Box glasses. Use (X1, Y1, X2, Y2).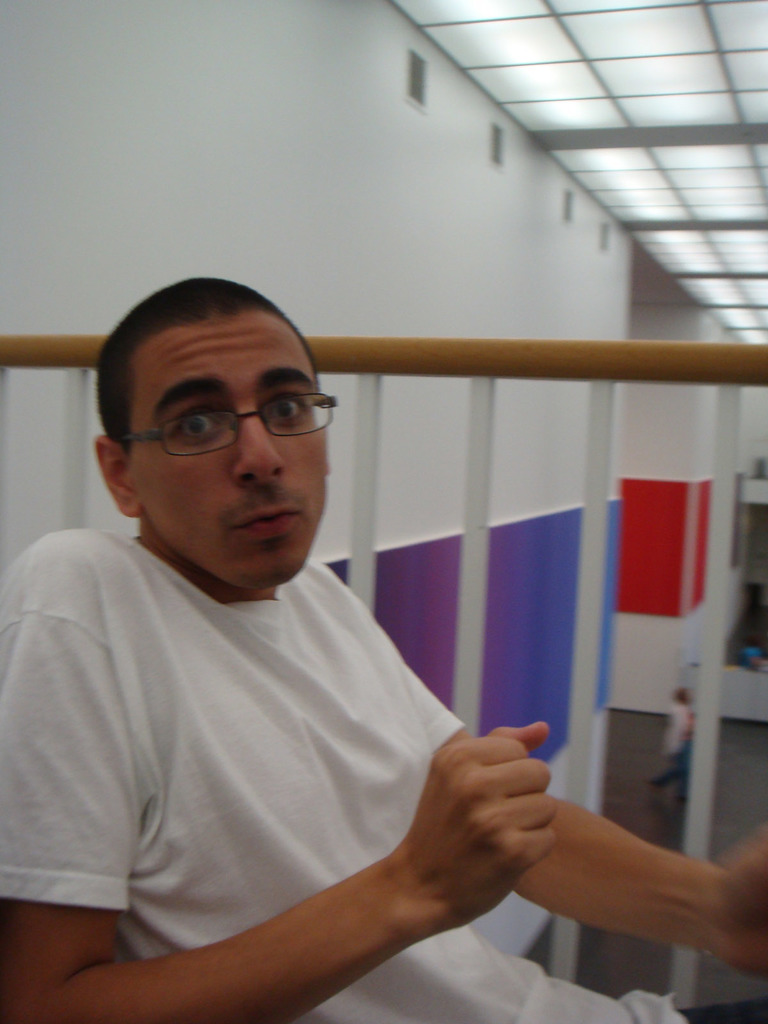
(112, 384, 340, 464).
